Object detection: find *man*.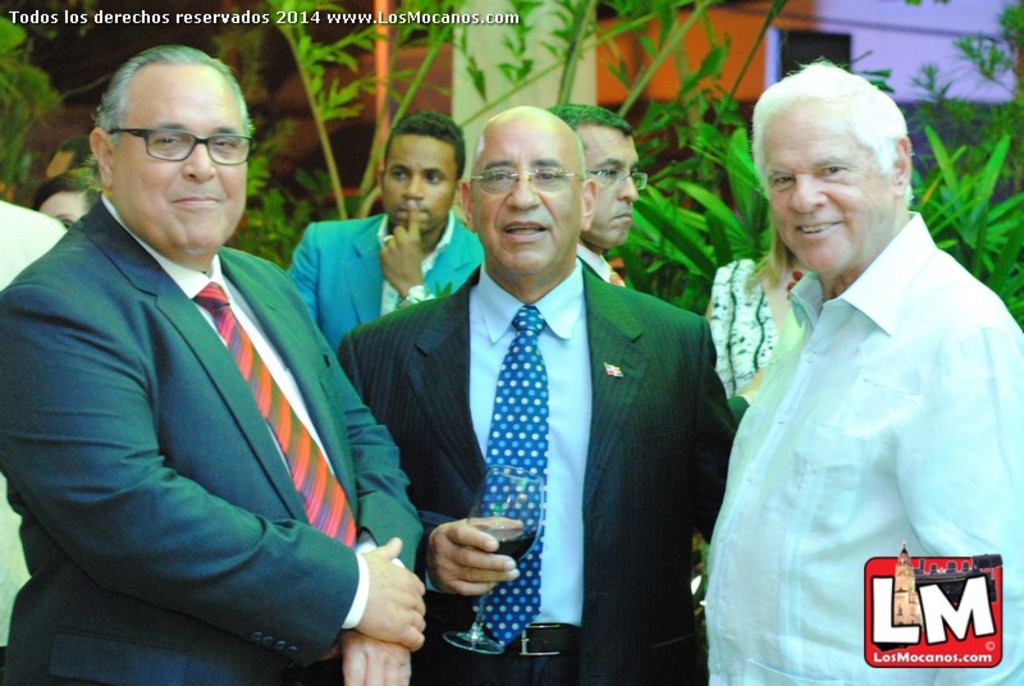
pyautogui.locateOnScreen(284, 108, 488, 351).
